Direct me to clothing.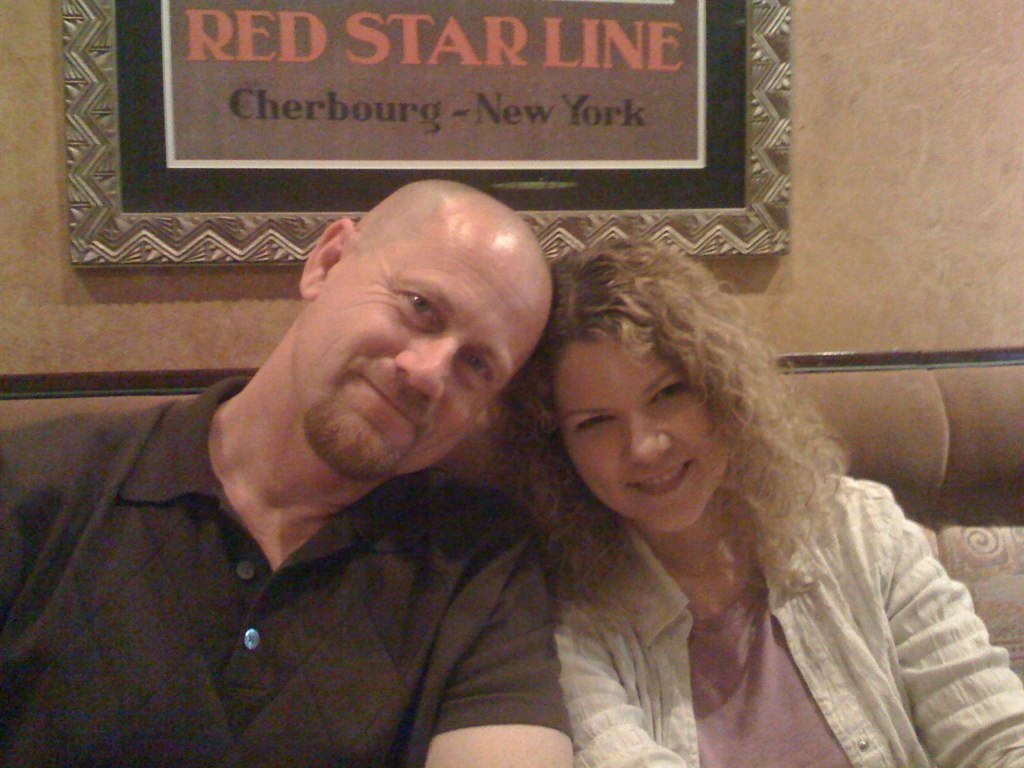
Direction: BBox(548, 456, 1023, 767).
